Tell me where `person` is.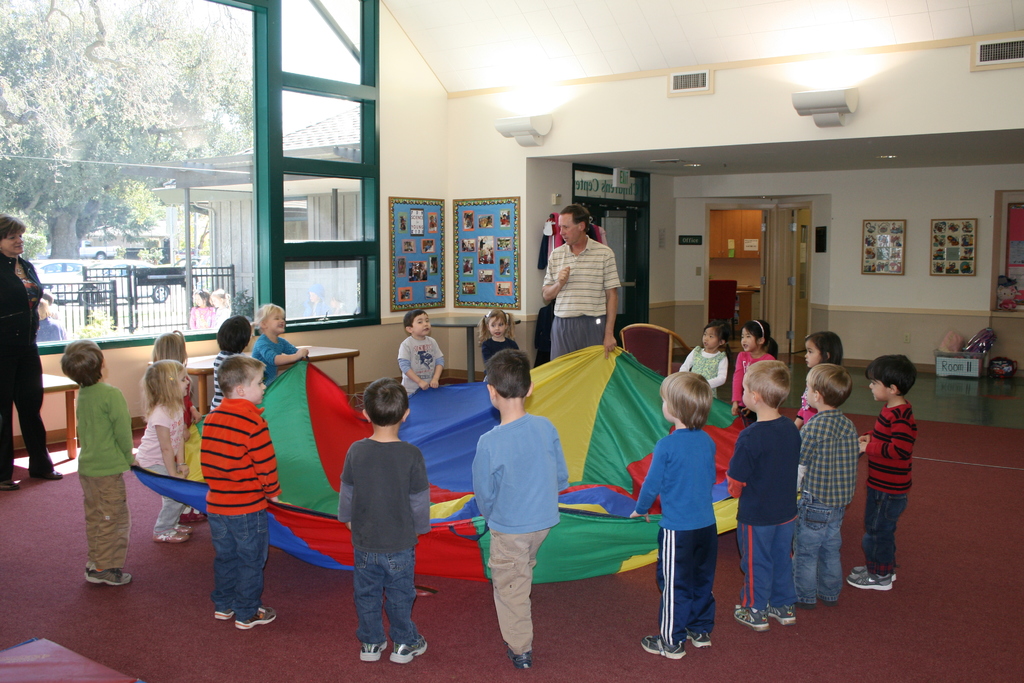
`person` is at (x1=134, y1=361, x2=196, y2=541).
